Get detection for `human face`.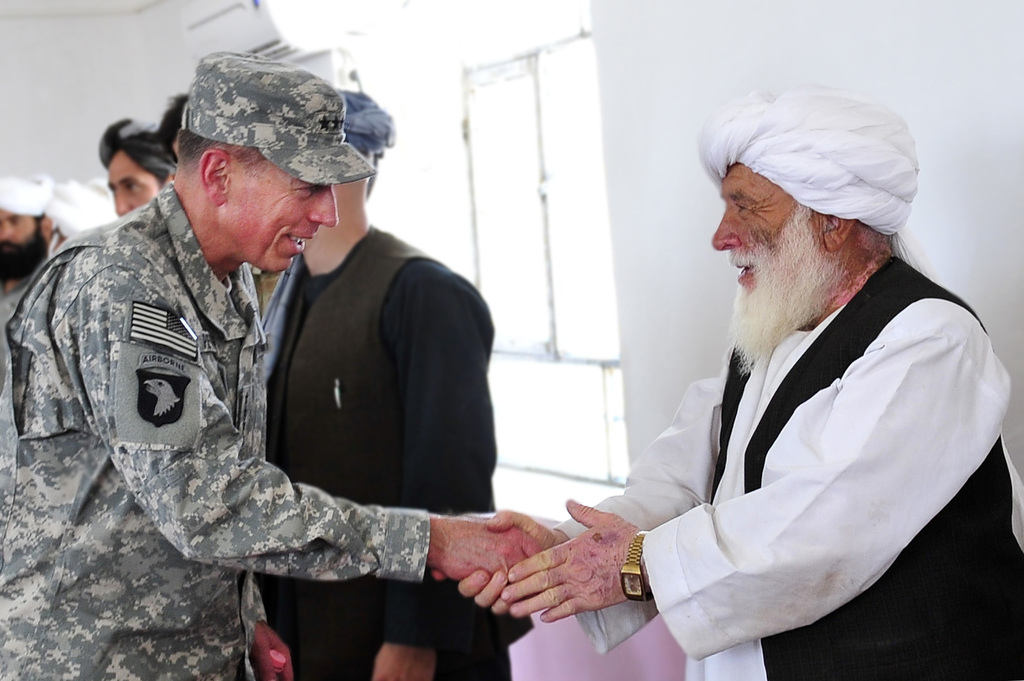
Detection: detection(710, 172, 820, 292).
